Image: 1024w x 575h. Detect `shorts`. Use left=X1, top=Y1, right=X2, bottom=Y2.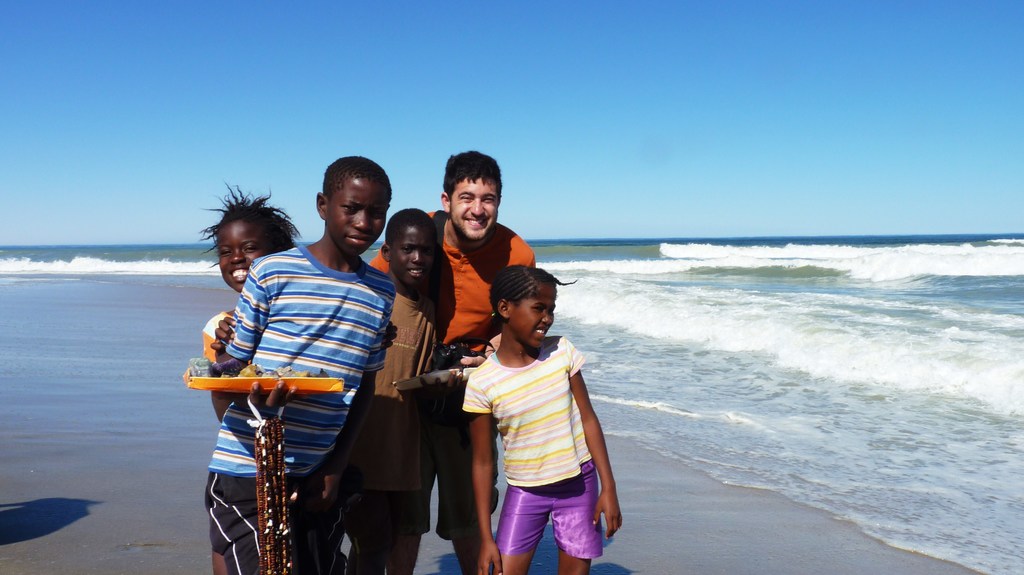
left=479, top=466, right=613, bottom=558.
